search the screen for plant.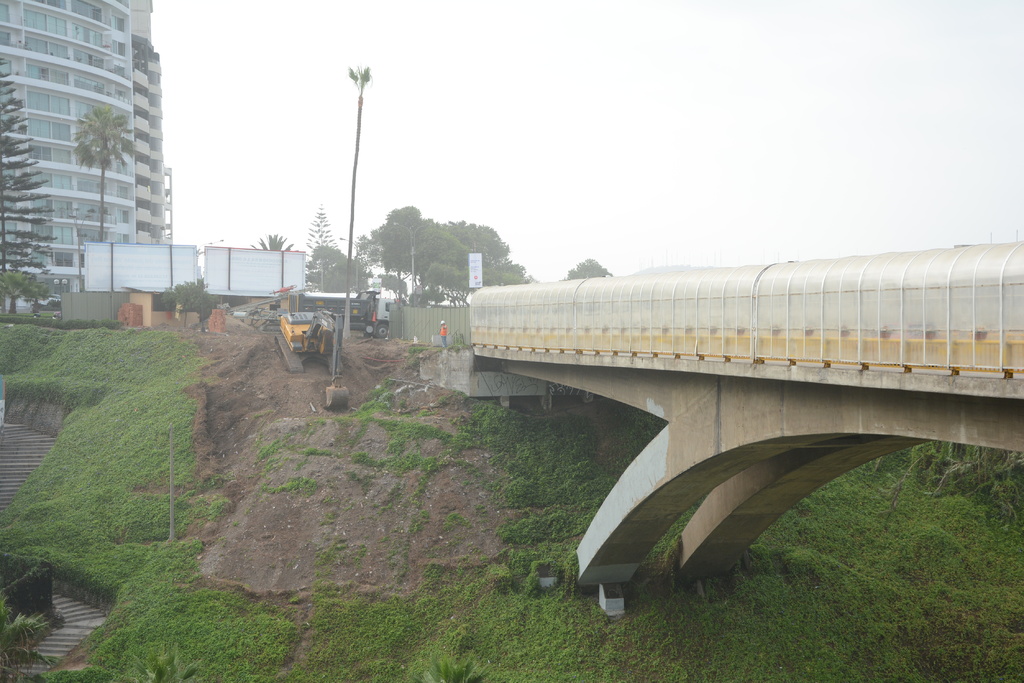
Found at [left=268, top=454, right=280, bottom=472].
